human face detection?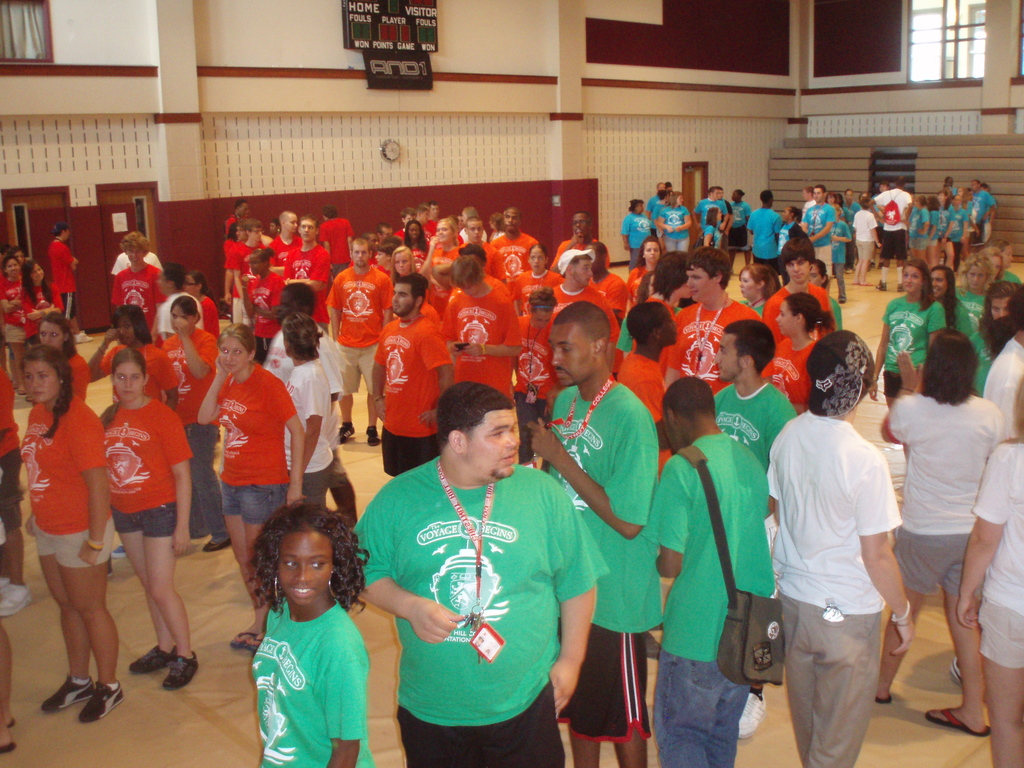
x1=110, y1=355, x2=147, y2=405
